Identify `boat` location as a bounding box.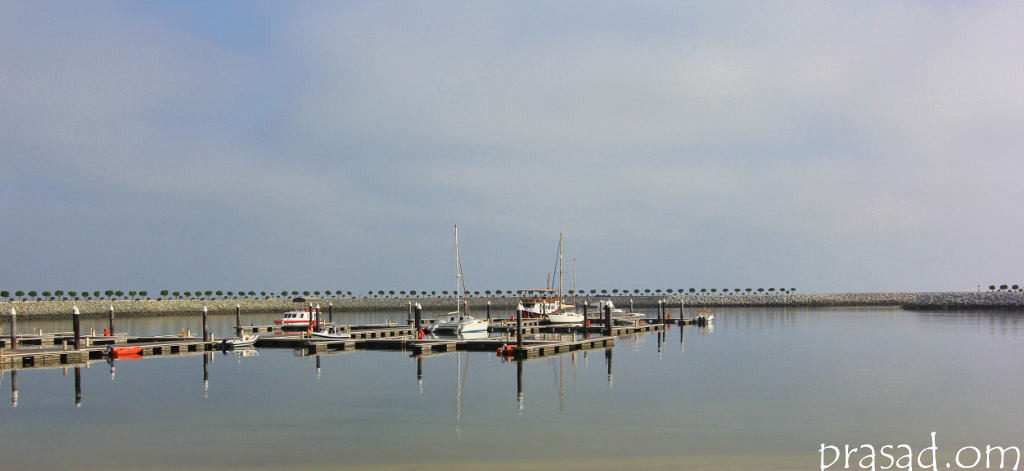
rect(604, 286, 637, 316).
